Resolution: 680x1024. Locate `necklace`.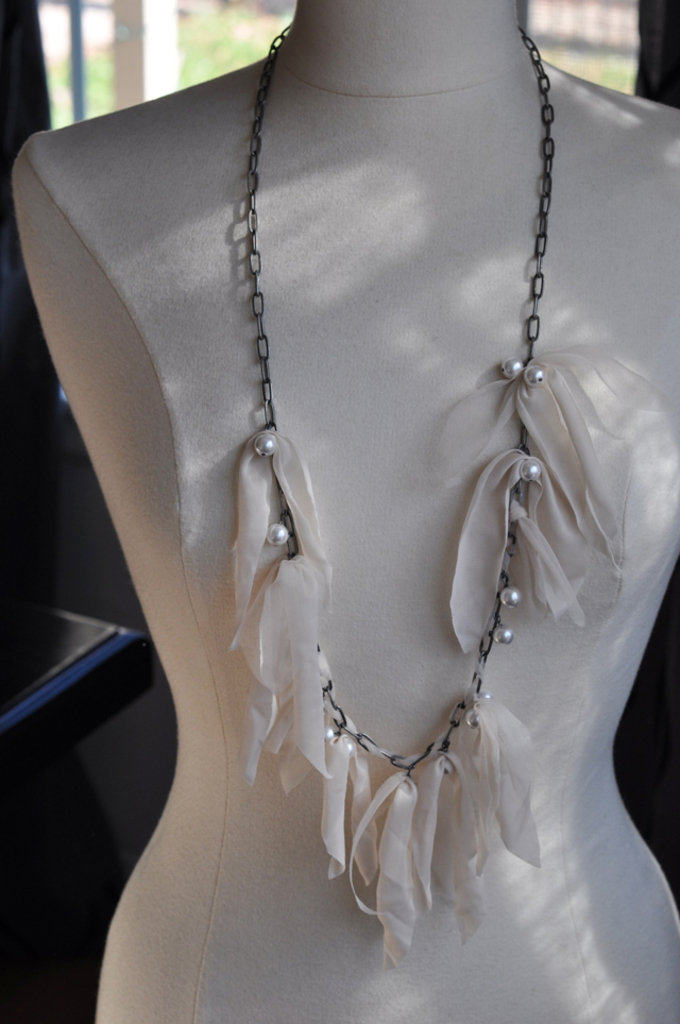
bbox=[228, 27, 659, 967].
